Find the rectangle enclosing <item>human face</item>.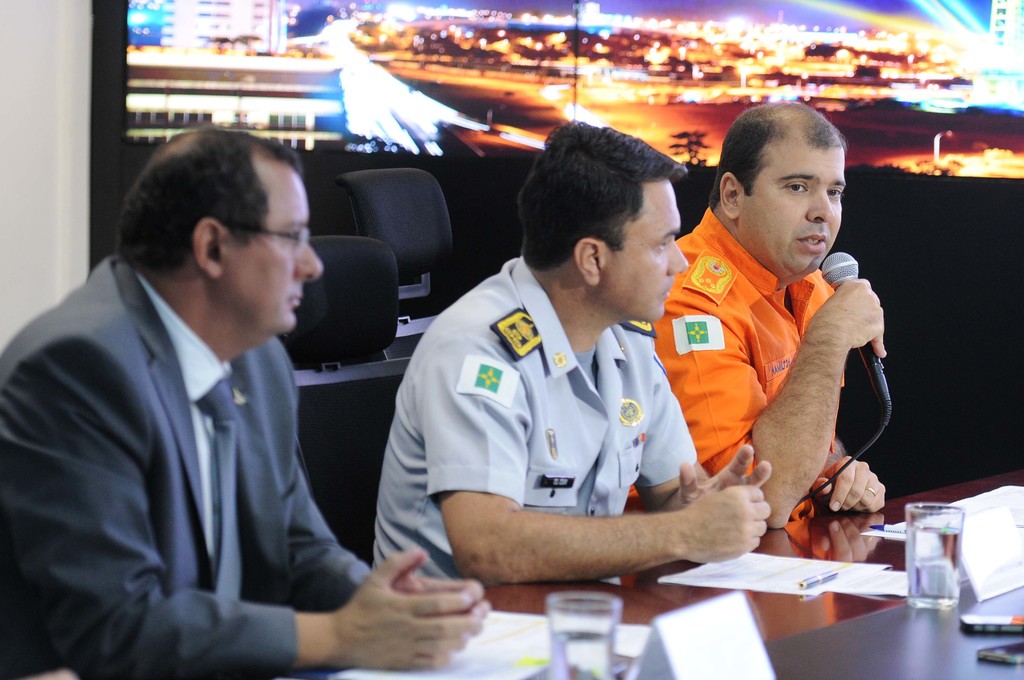
<box>609,179,689,325</box>.
